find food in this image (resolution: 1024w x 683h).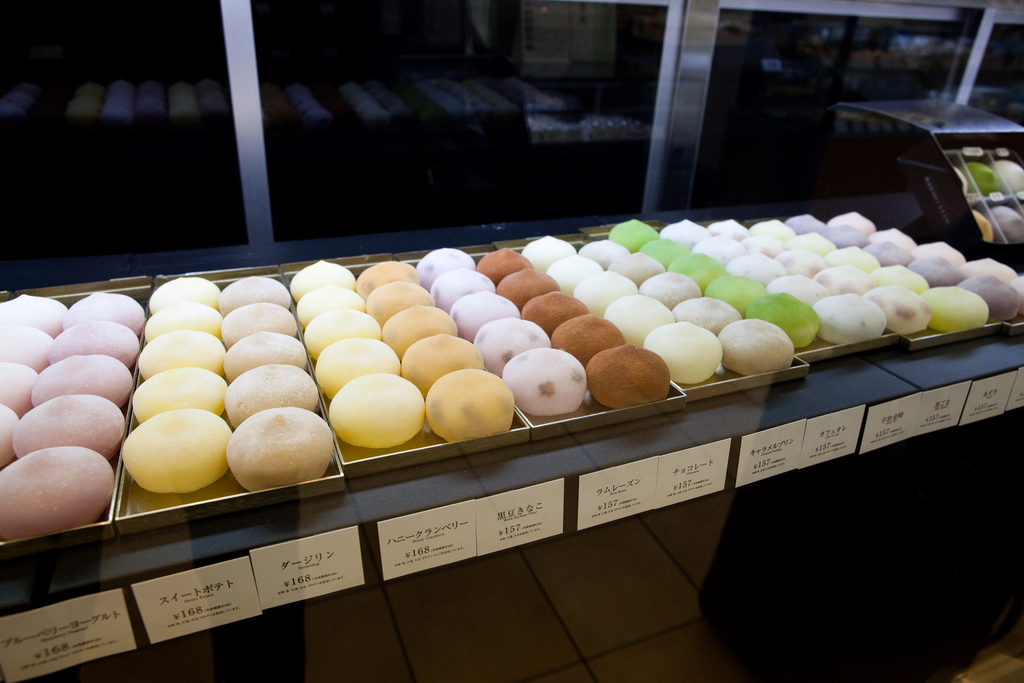
rect(501, 345, 589, 415).
